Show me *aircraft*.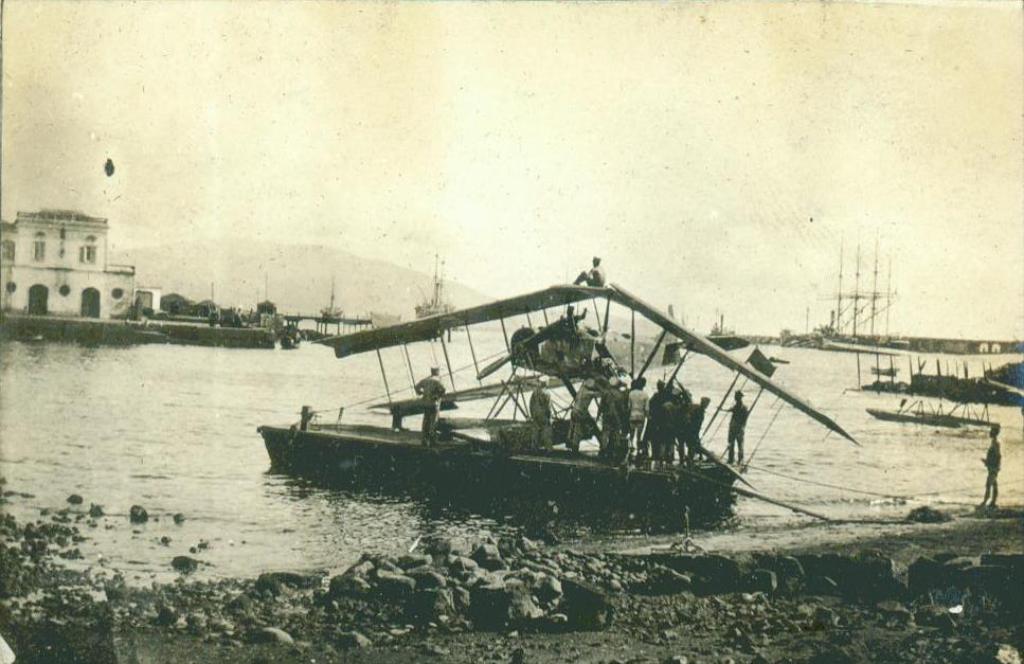
*aircraft* is here: 371,325,748,436.
